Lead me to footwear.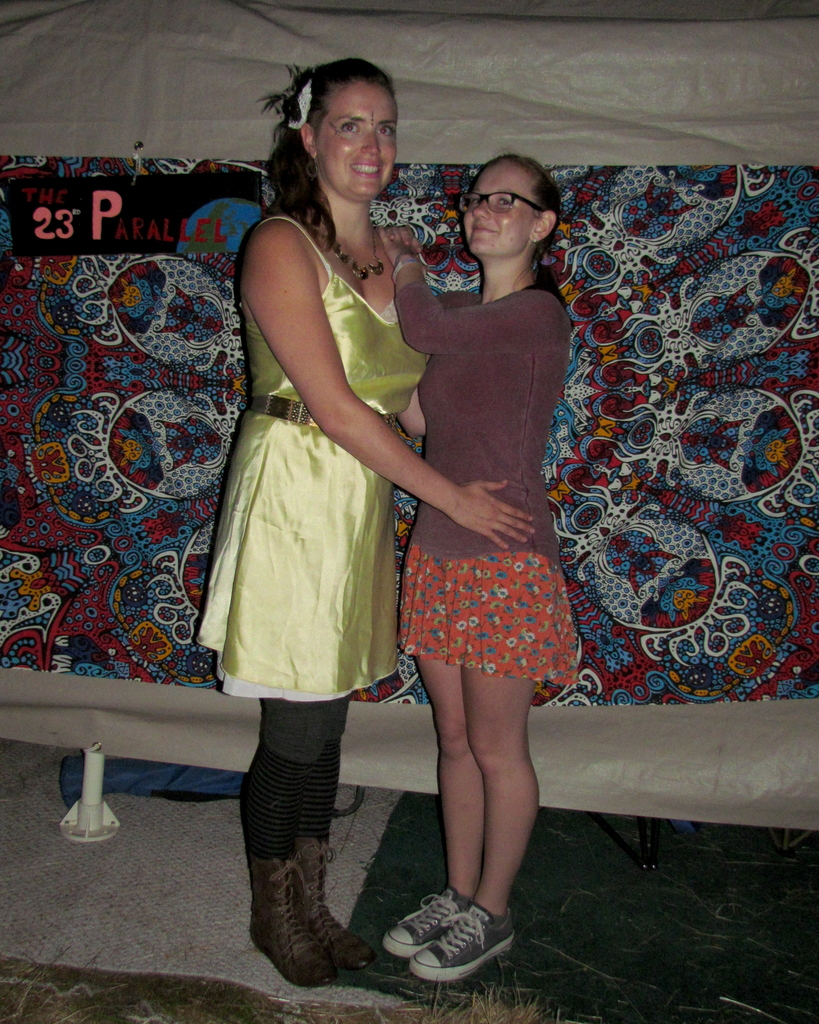
Lead to crop(292, 832, 380, 967).
